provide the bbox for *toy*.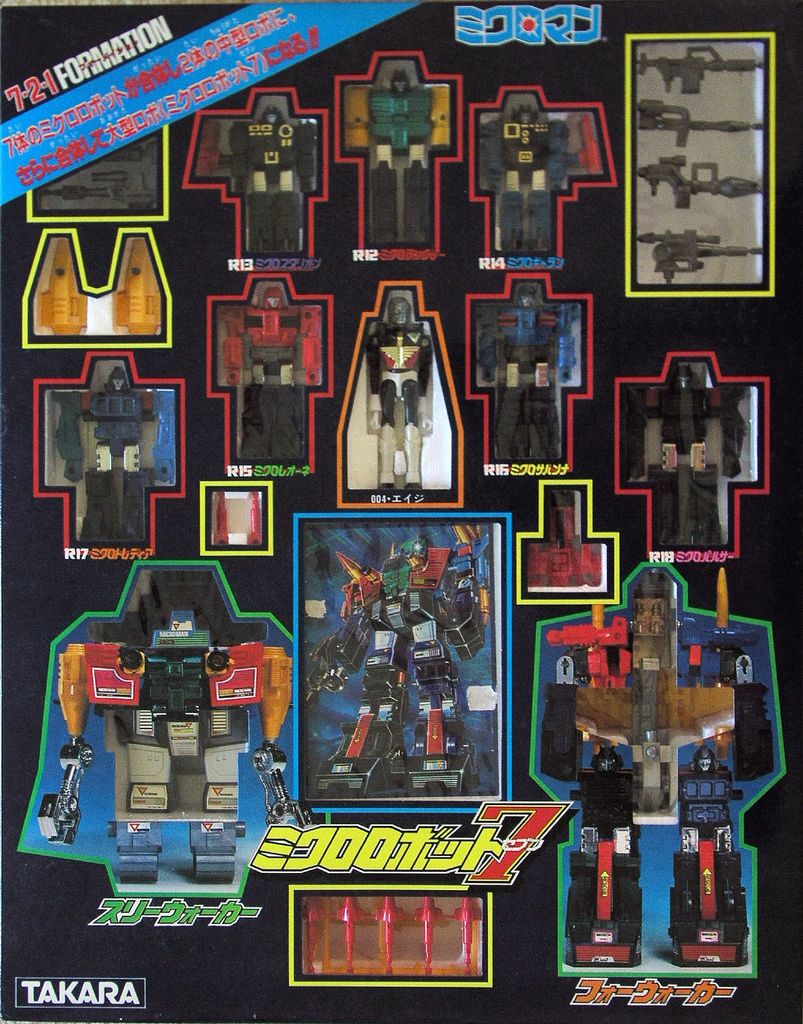
l=476, t=106, r=590, b=245.
